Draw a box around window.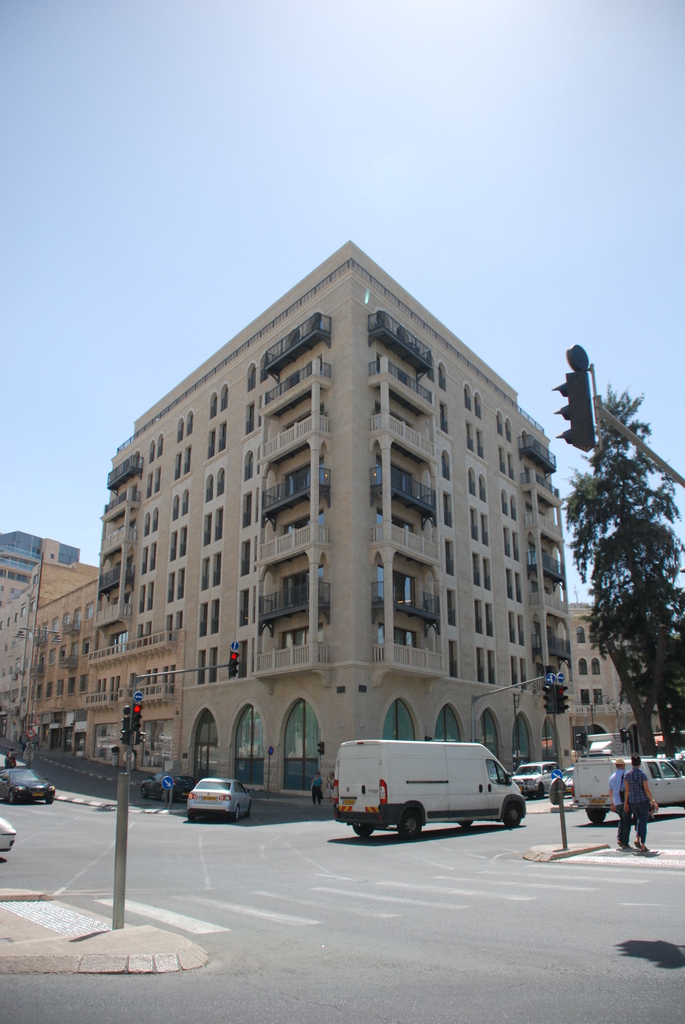
pyautogui.locateOnScreen(177, 612, 187, 636).
